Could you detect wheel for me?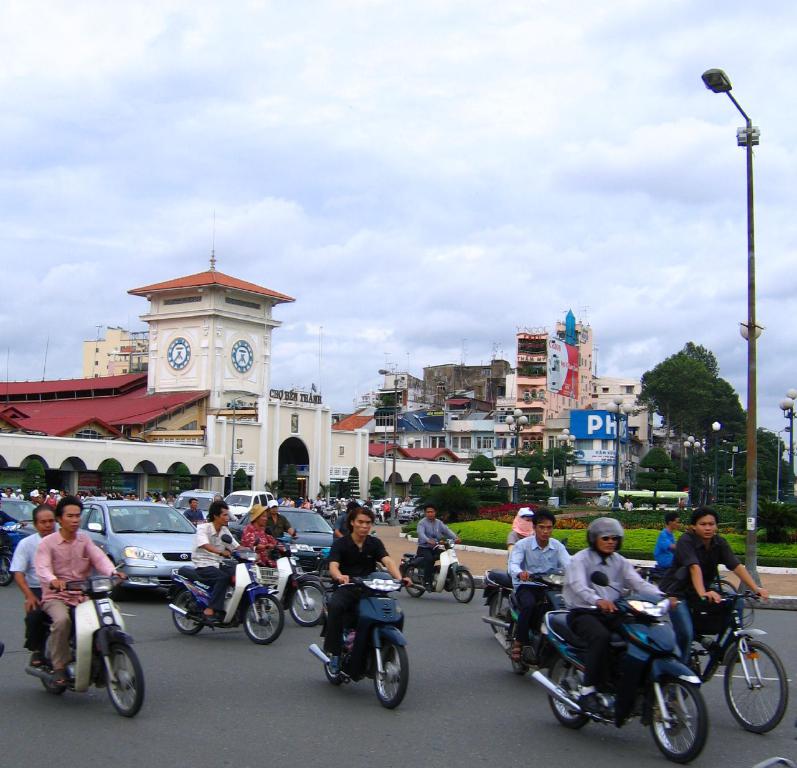
Detection result: rect(34, 660, 77, 702).
